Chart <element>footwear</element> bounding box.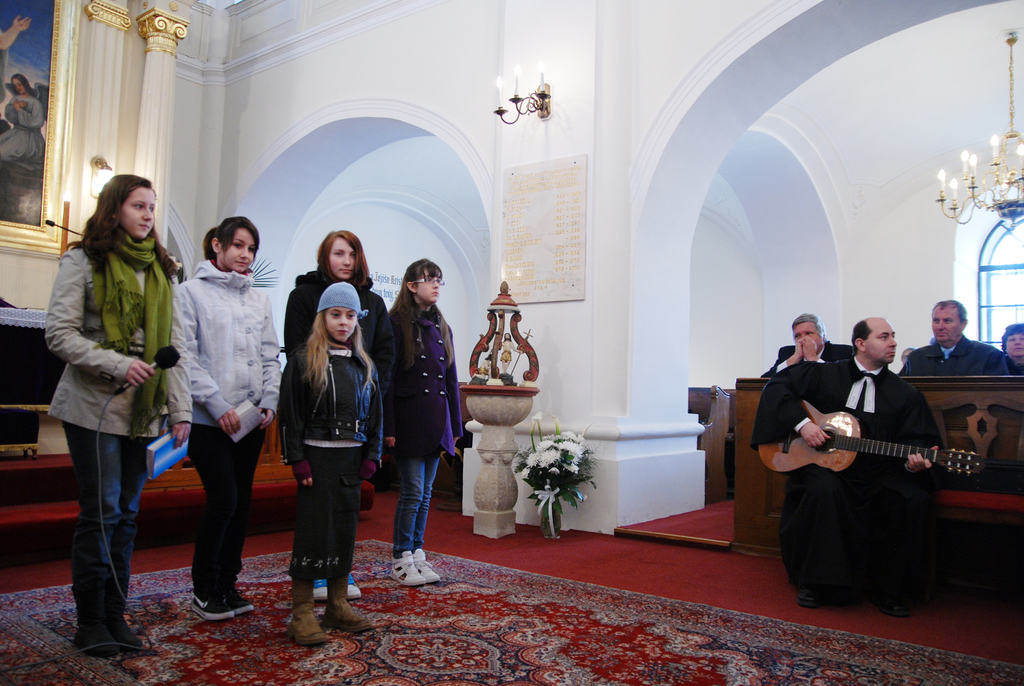
Charted: bbox(408, 549, 440, 585).
